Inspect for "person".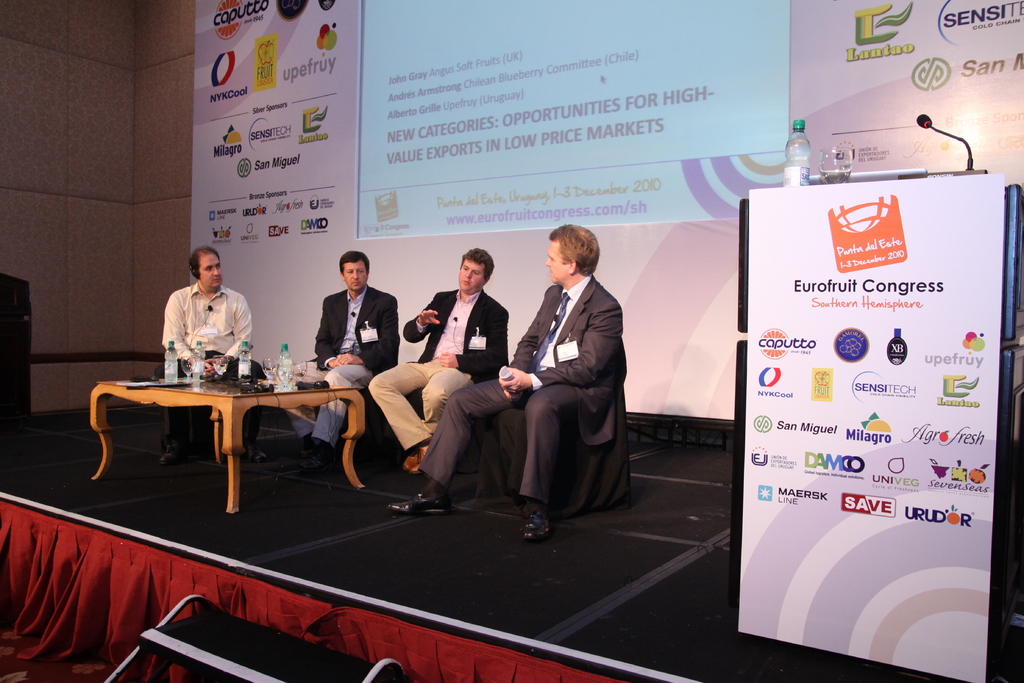
Inspection: (386, 224, 628, 543).
